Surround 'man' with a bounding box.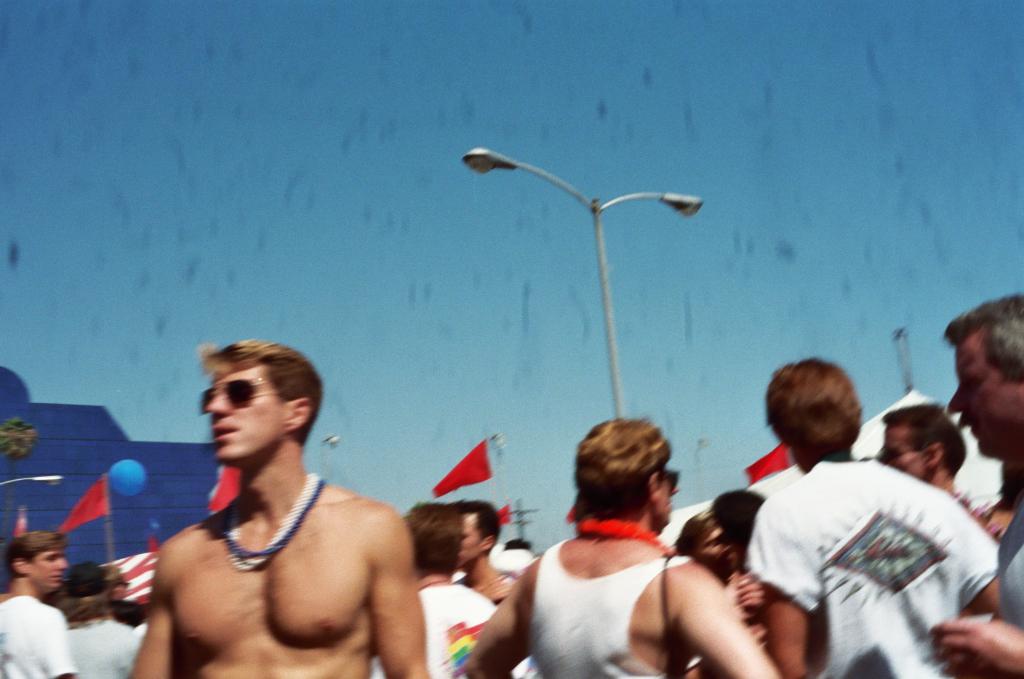
{"x1": 128, "y1": 338, "x2": 426, "y2": 678}.
